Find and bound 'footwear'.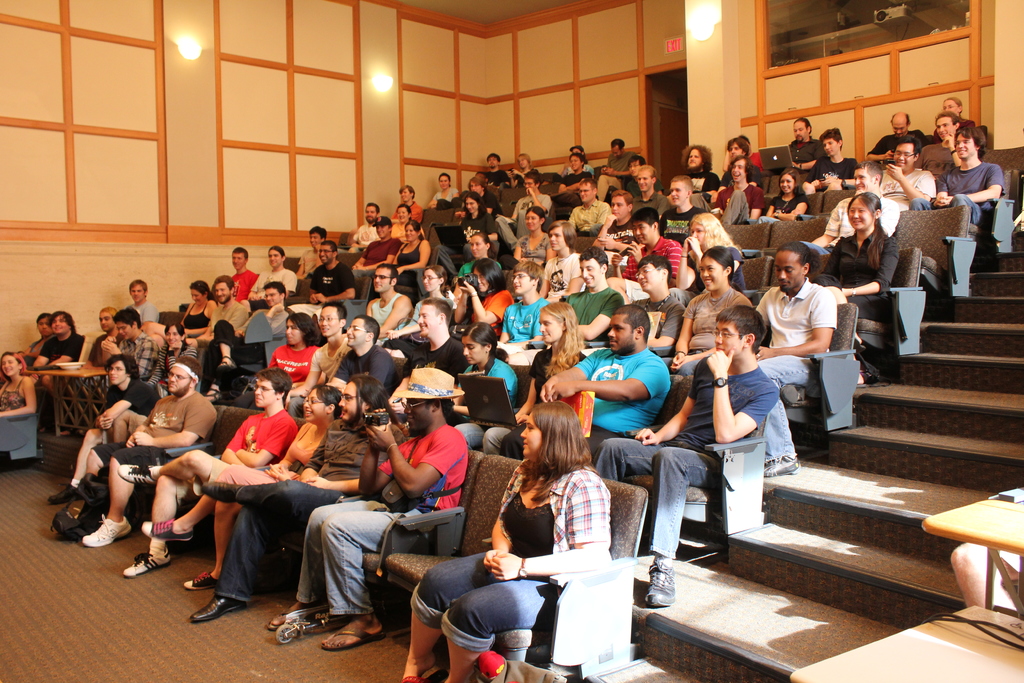
Bound: l=140, t=520, r=192, b=541.
